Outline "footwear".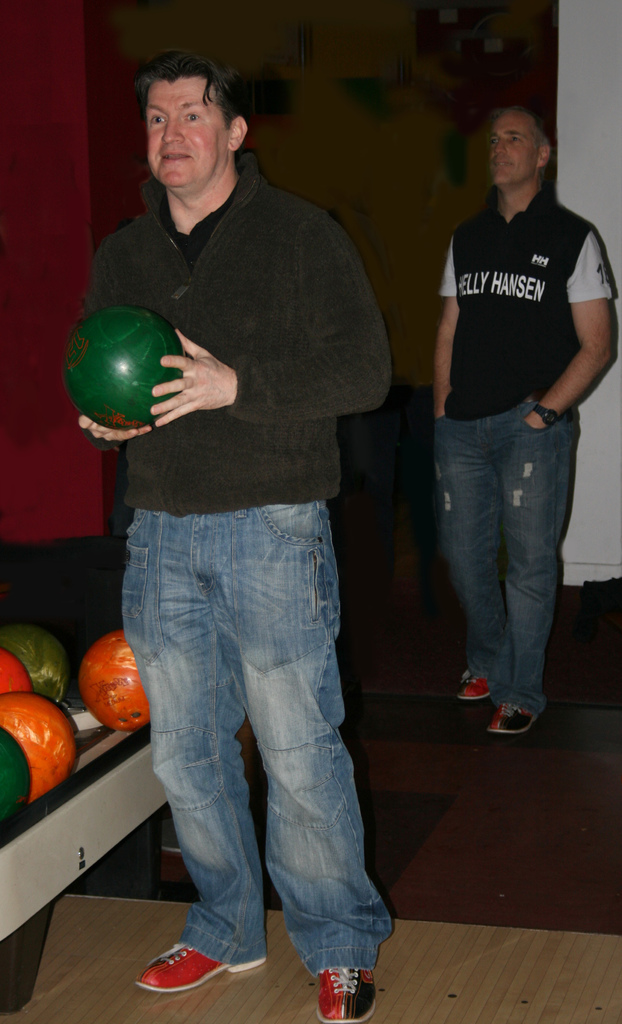
Outline: box(462, 675, 494, 704).
